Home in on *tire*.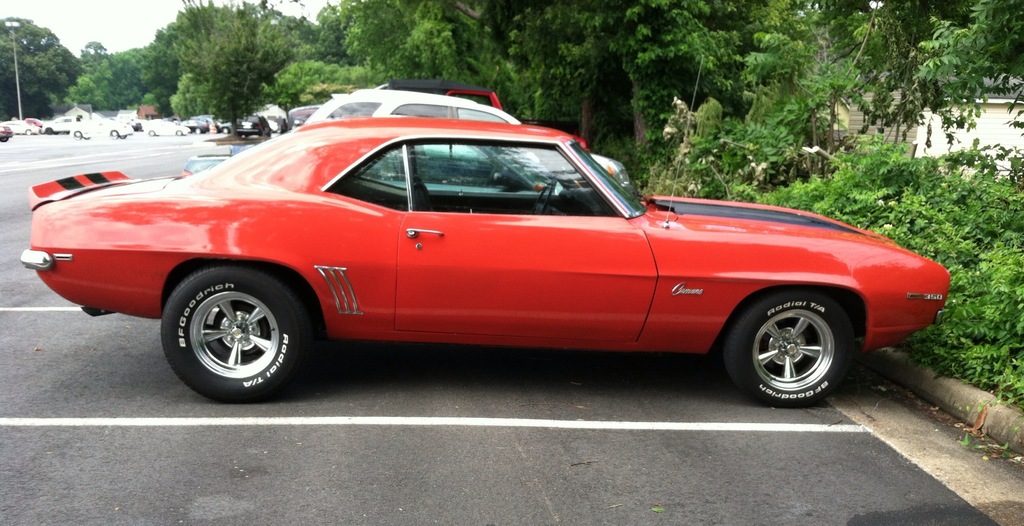
Homed in at (x1=727, y1=290, x2=862, y2=406).
